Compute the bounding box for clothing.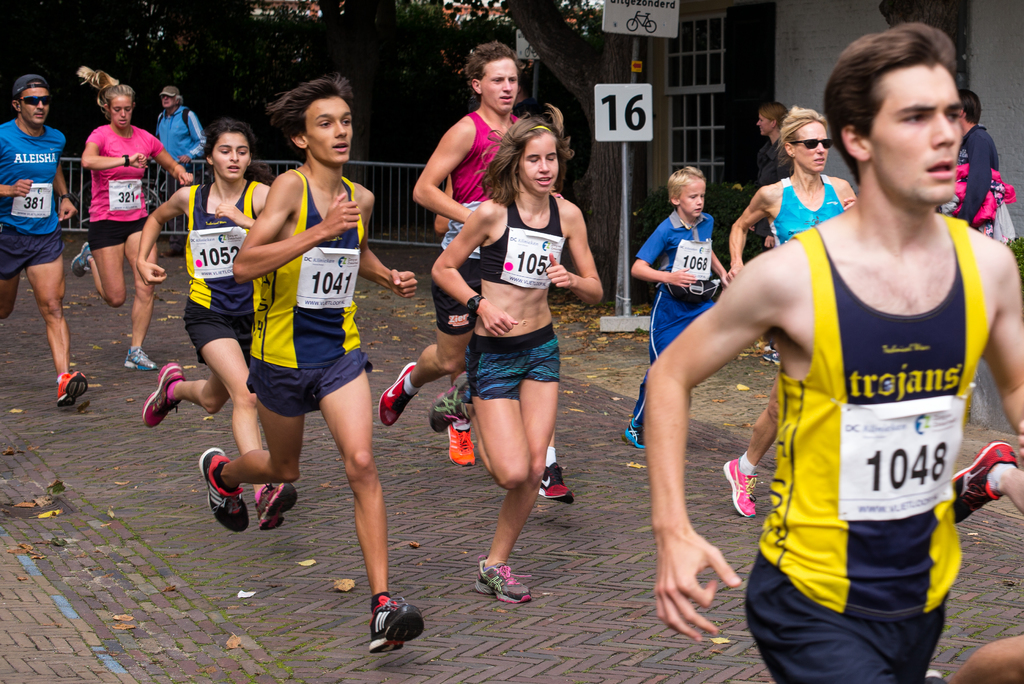
[726, 153, 982, 661].
